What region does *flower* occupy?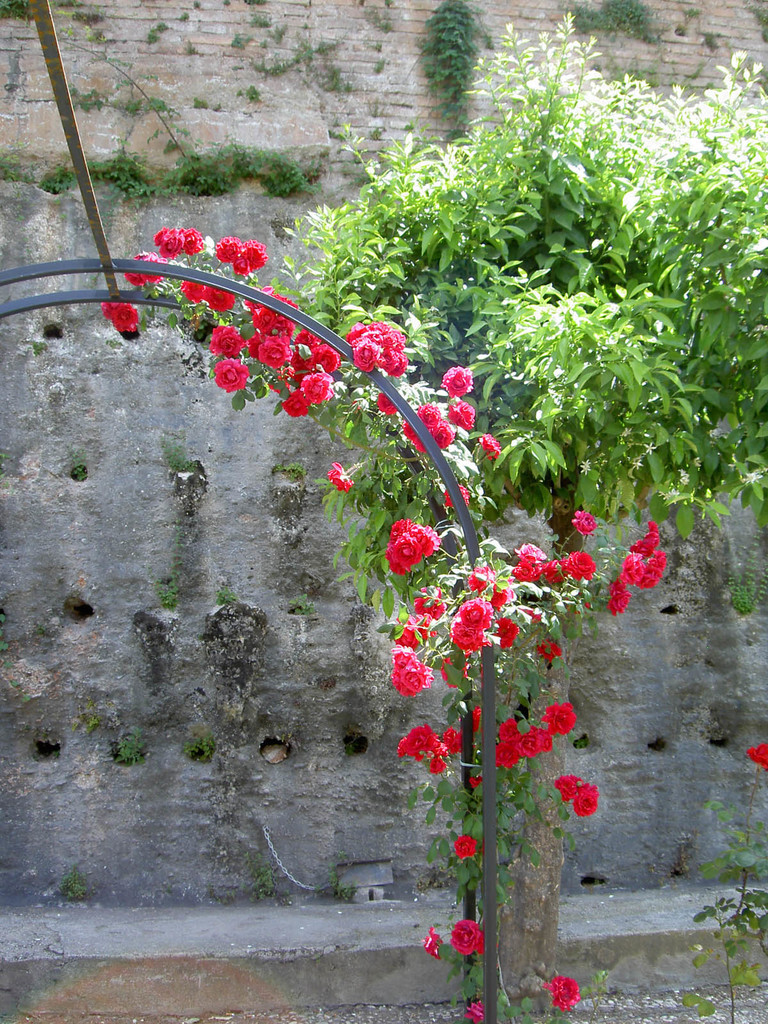
select_region(597, 579, 634, 617).
